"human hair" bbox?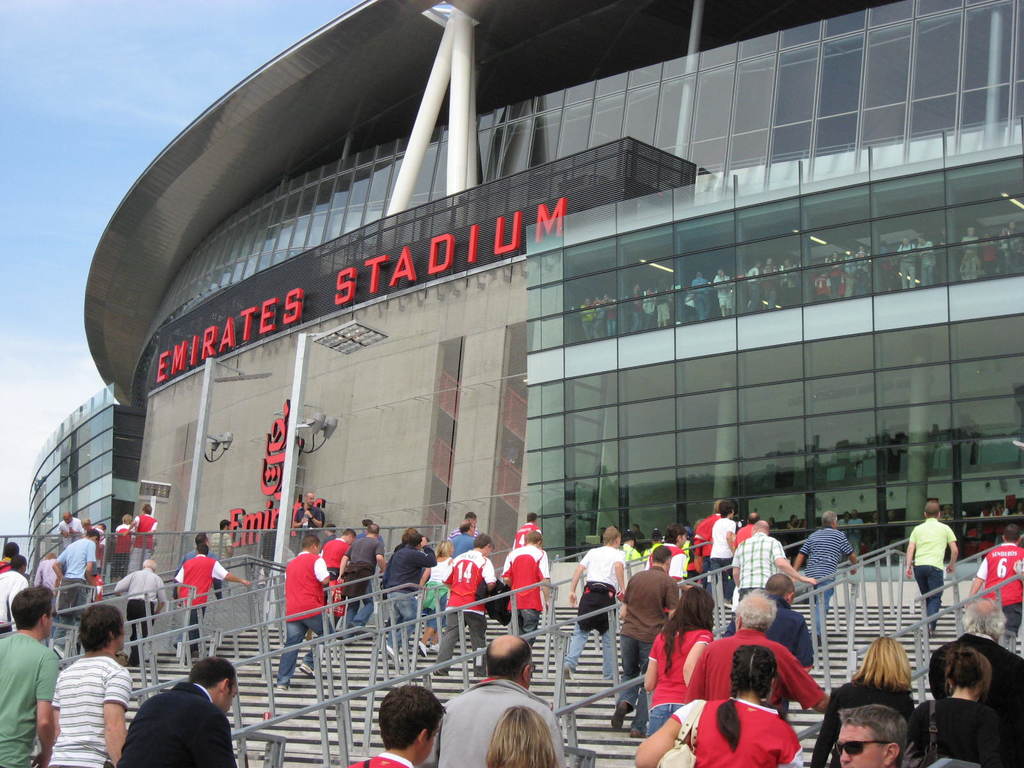
locate(719, 501, 734, 518)
